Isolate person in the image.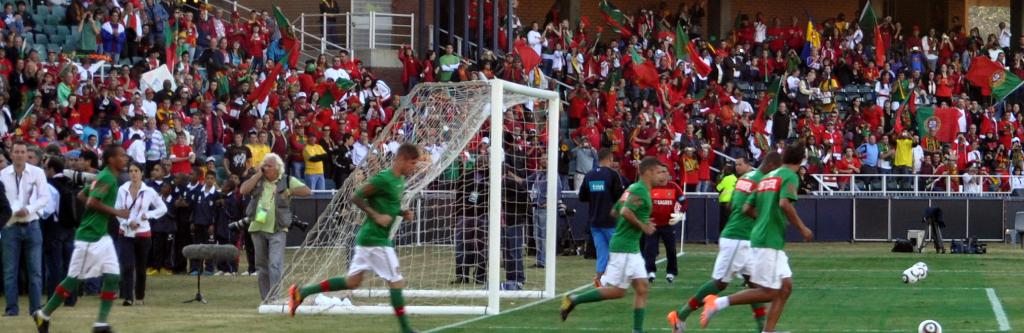
Isolated region: [left=716, top=166, right=740, bottom=233].
